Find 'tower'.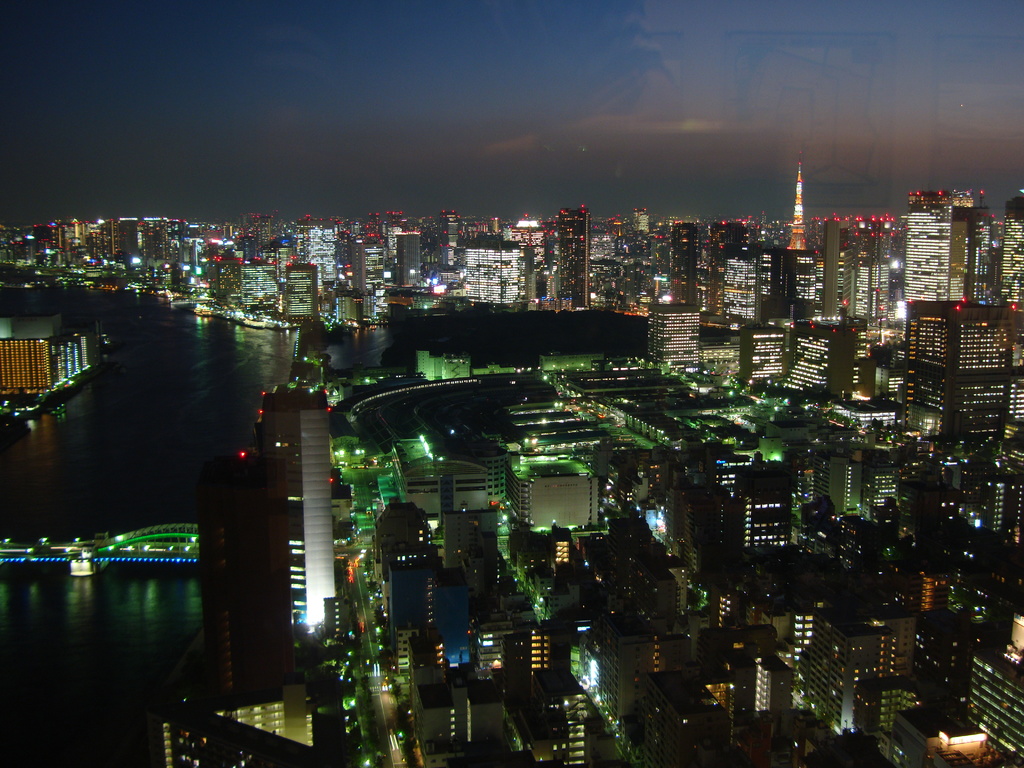
crop(808, 616, 877, 741).
